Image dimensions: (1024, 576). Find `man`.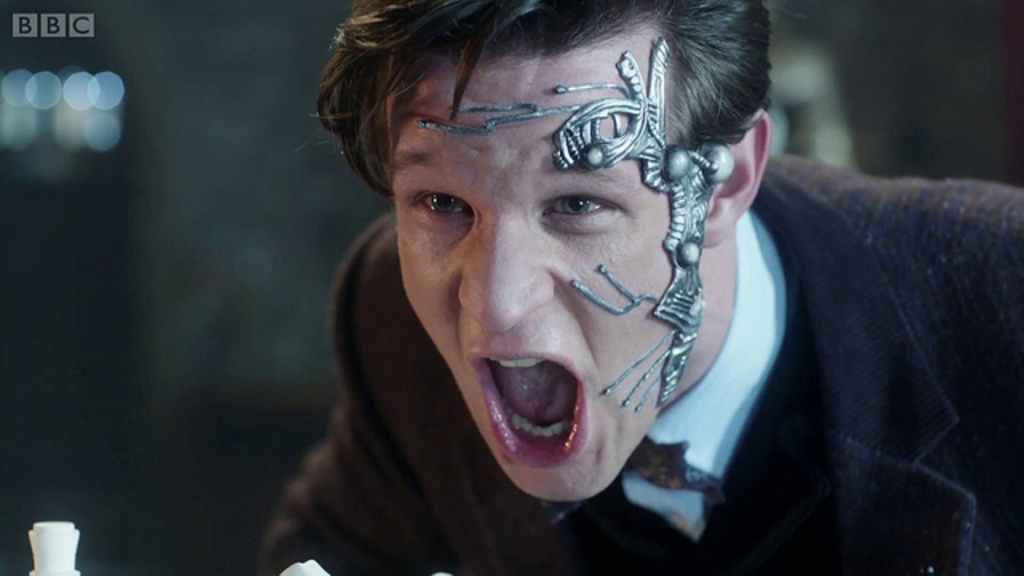
250:0:982:560.
